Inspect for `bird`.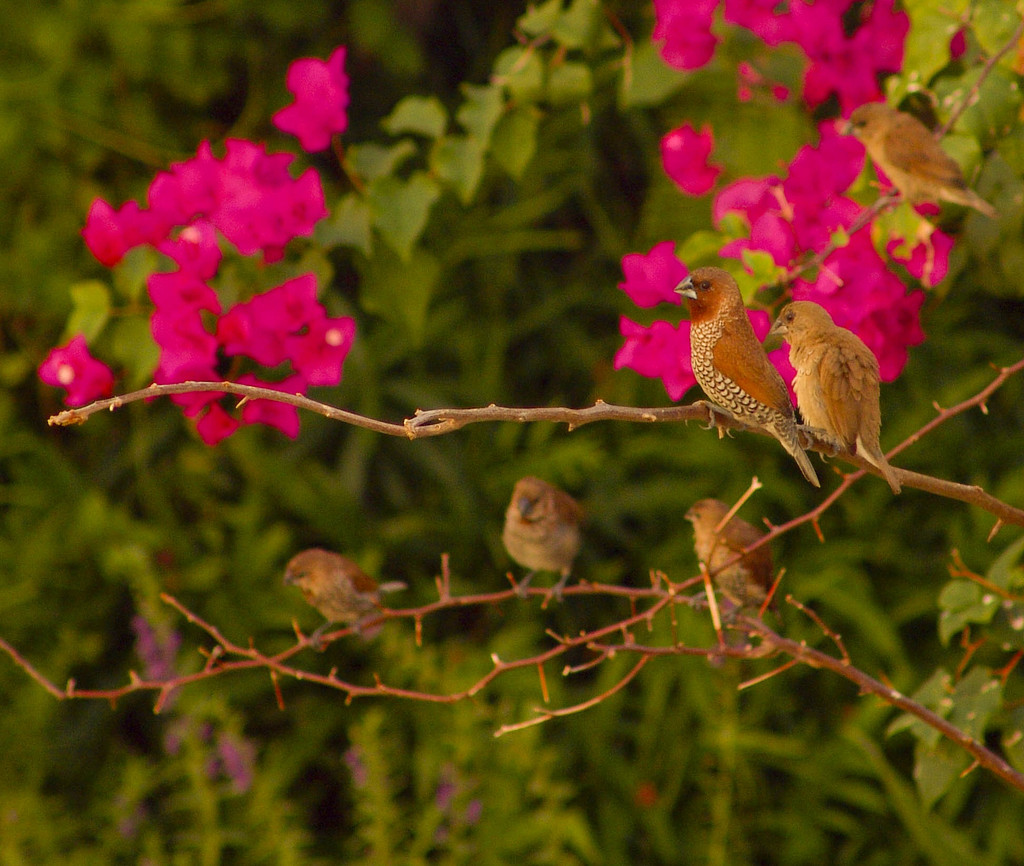
Inspection: region(497, 476, 580, 605).
